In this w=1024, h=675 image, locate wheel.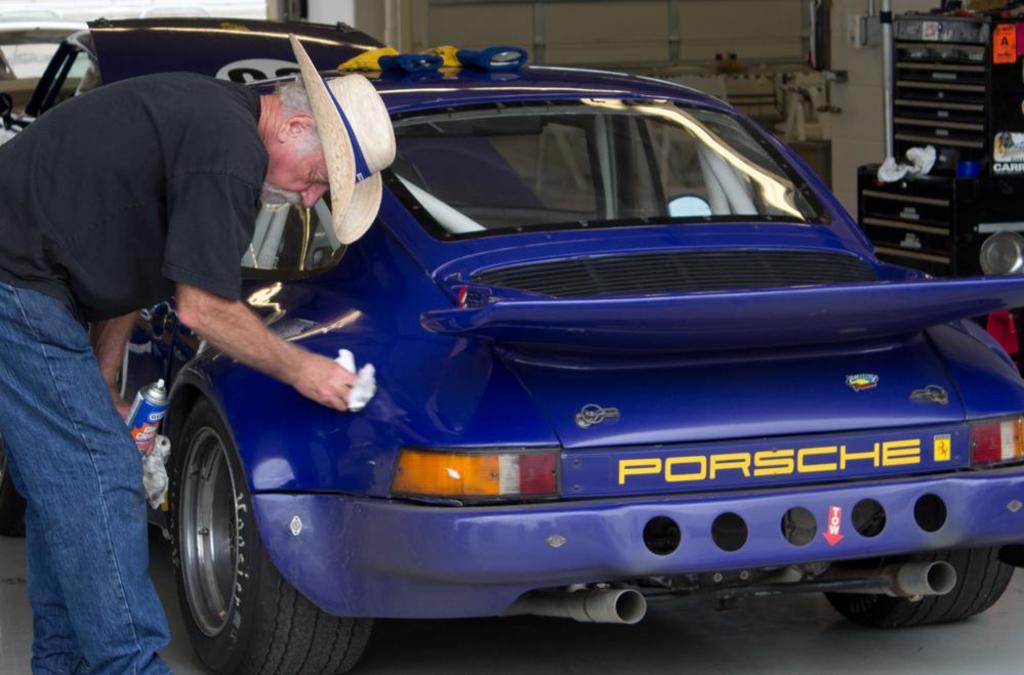
Bounding box: left=818, top=545, right=1019, bottom=625.
